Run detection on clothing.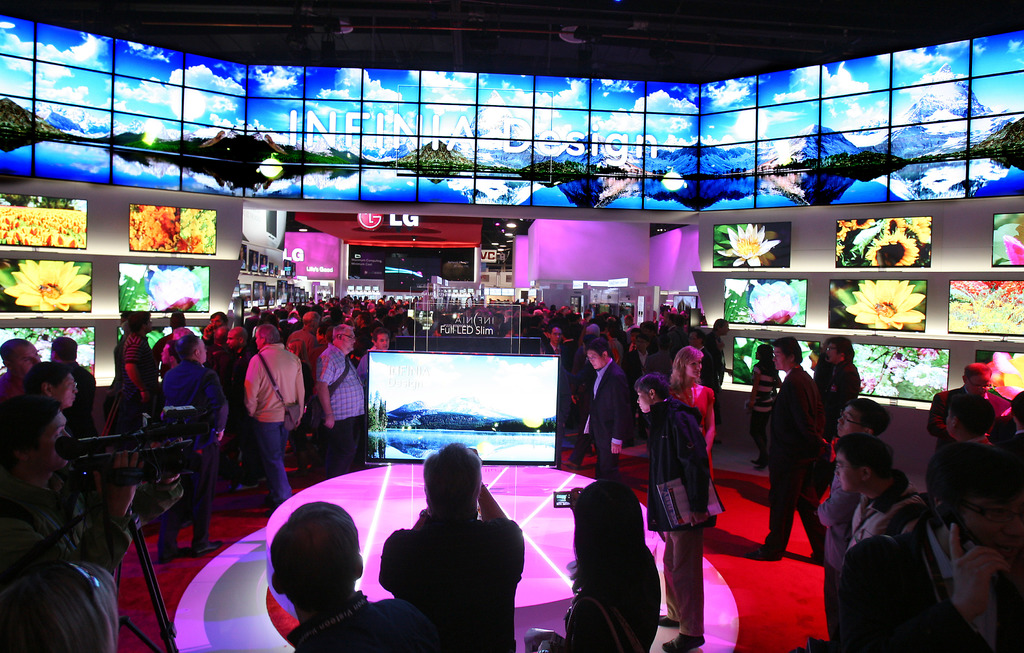
Result: detection(266, 294, 275, 307).
